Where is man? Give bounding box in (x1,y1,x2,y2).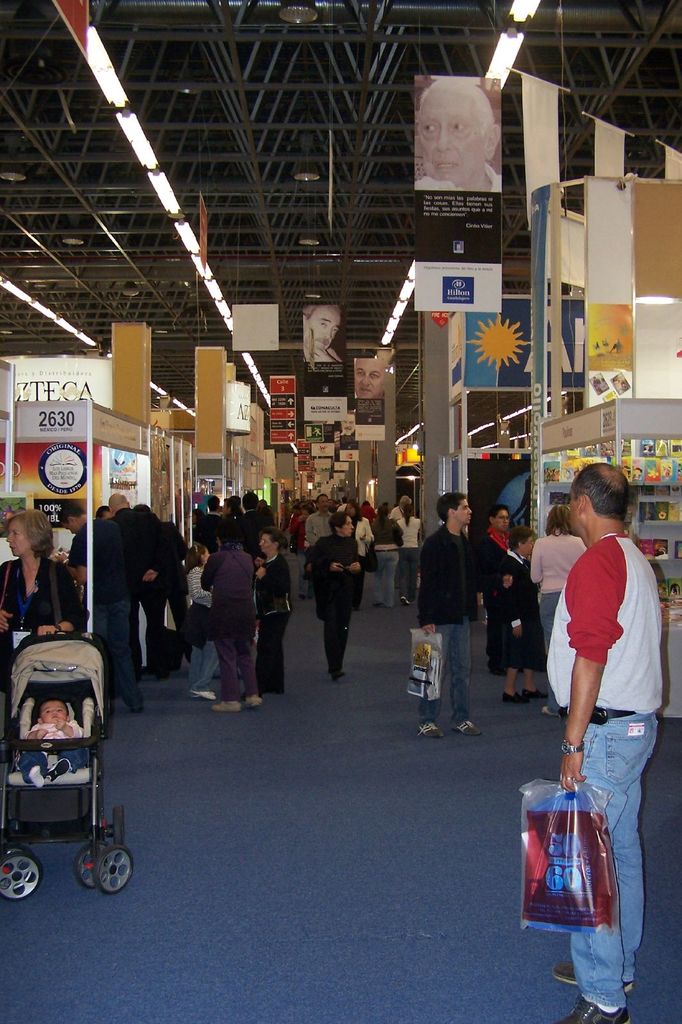
(353,359,382,396).
